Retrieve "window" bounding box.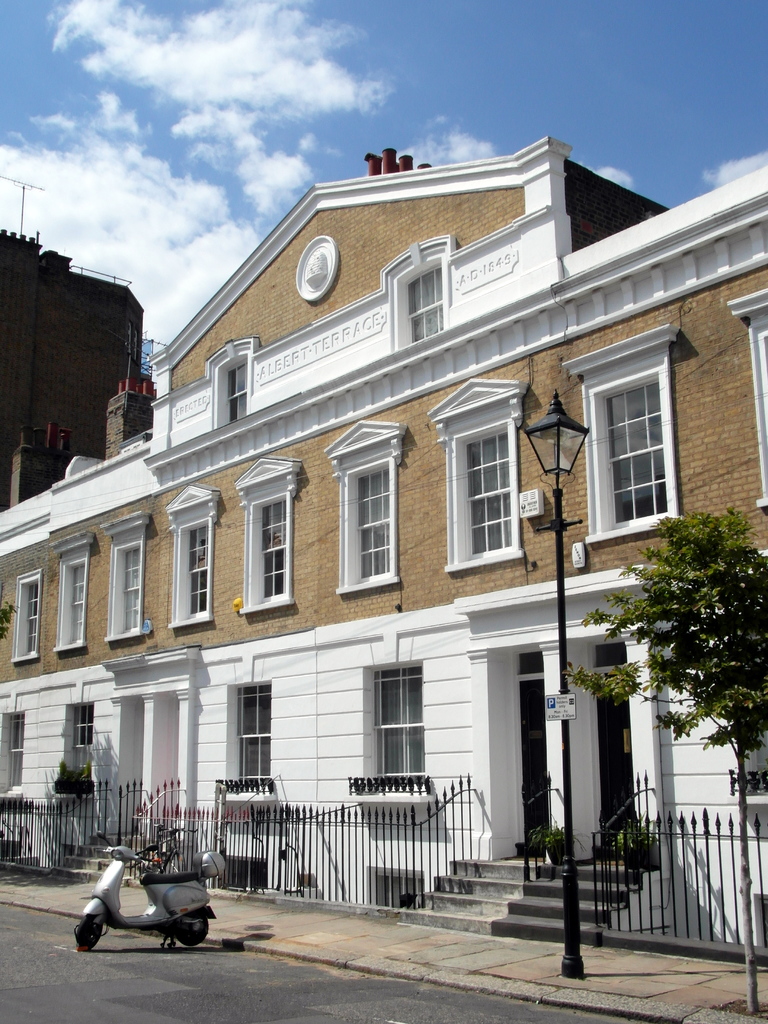
Bounding box: 367 867 418 918.
